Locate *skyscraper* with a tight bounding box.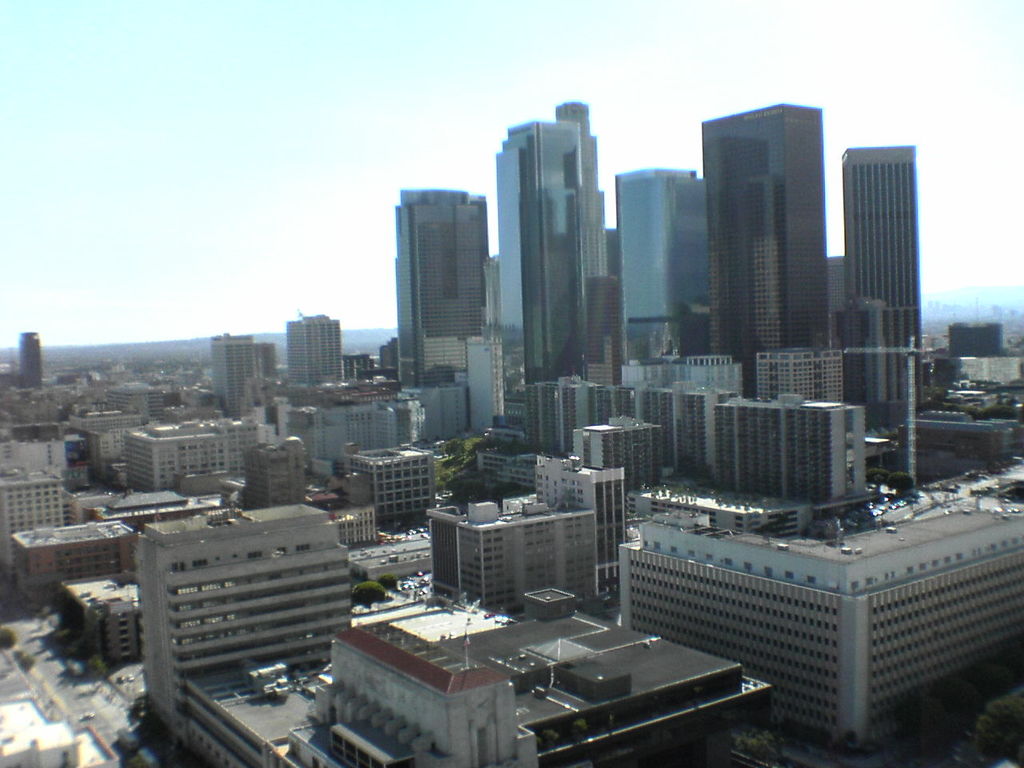
l=615, t=171, r=711, b=366.
